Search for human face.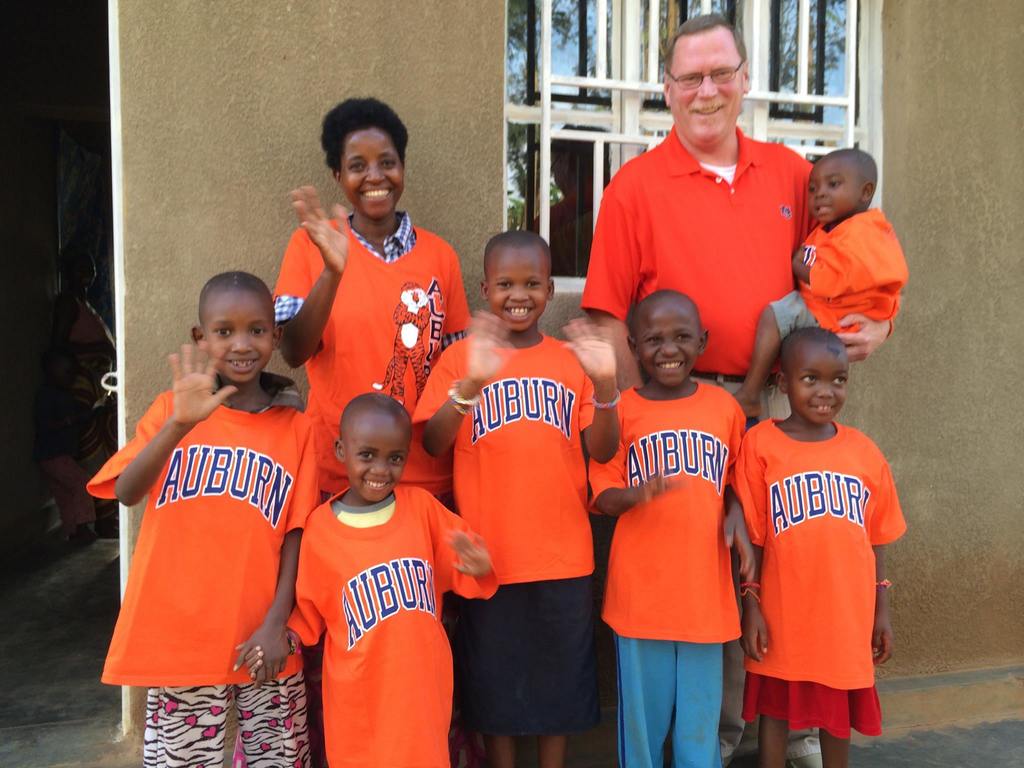
Found at box=[346, 424, 412, 504].
